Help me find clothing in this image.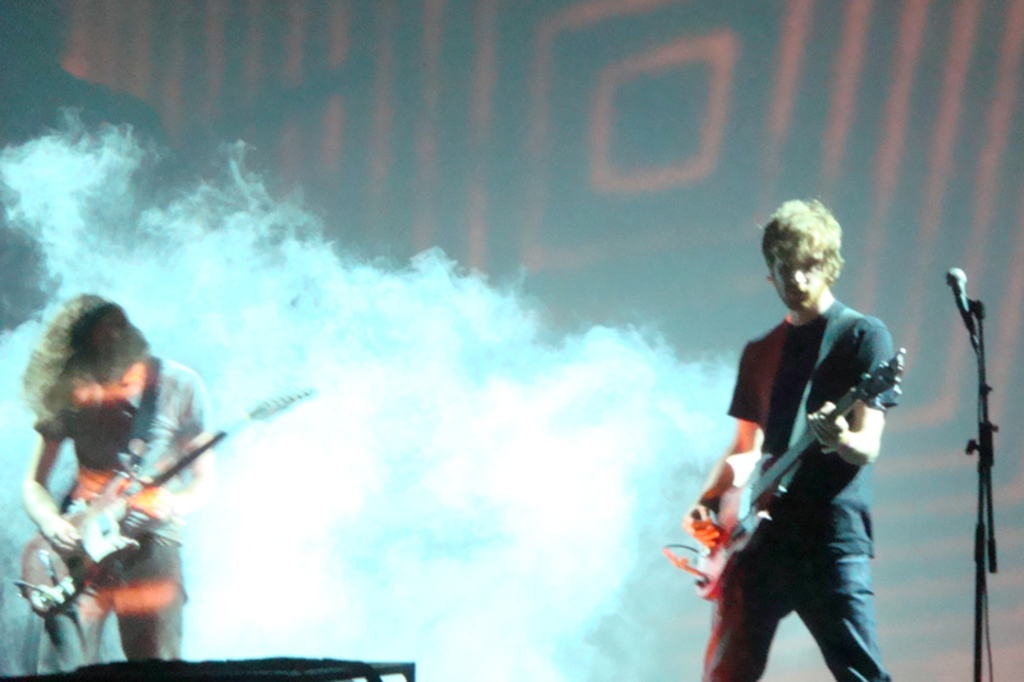
Found it: <region>689, 287, 896, 673</region>.
